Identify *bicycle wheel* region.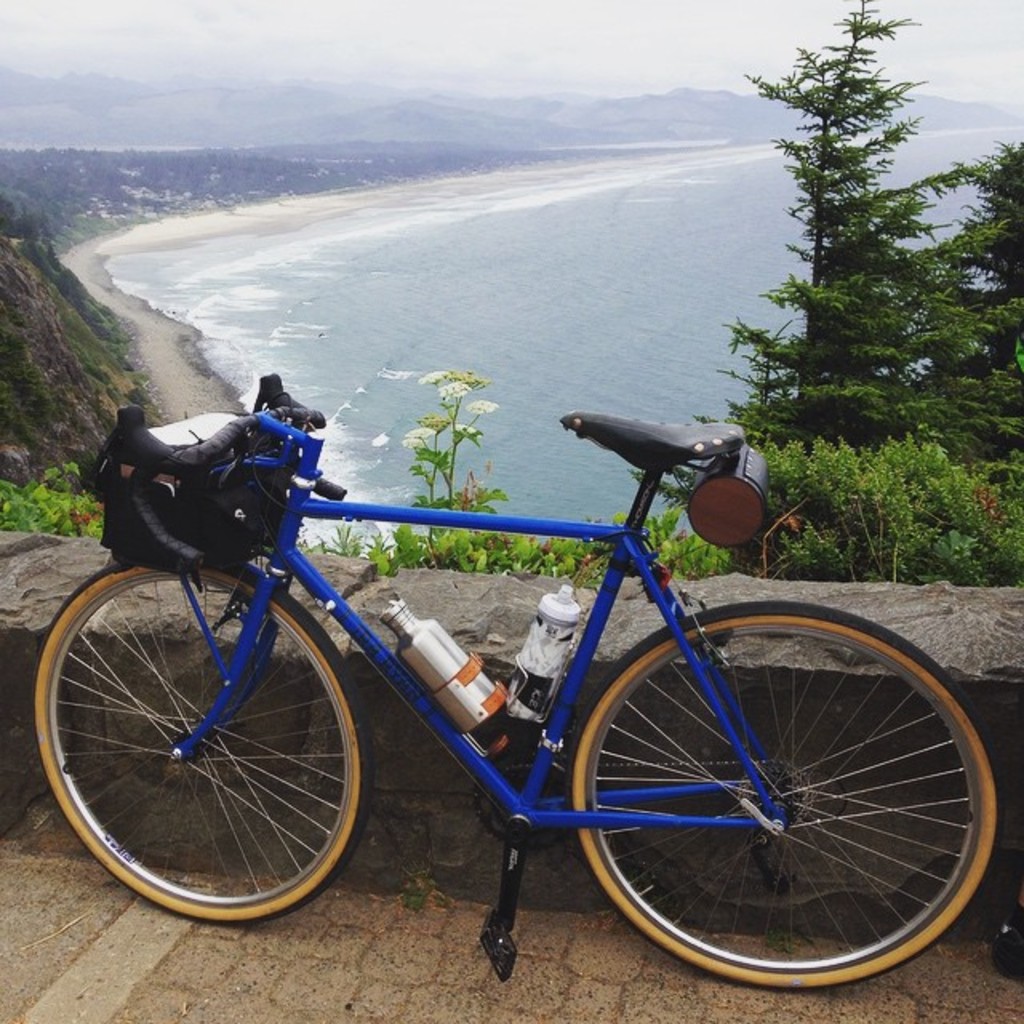
Region: <box>34,539,378,926</box>.
